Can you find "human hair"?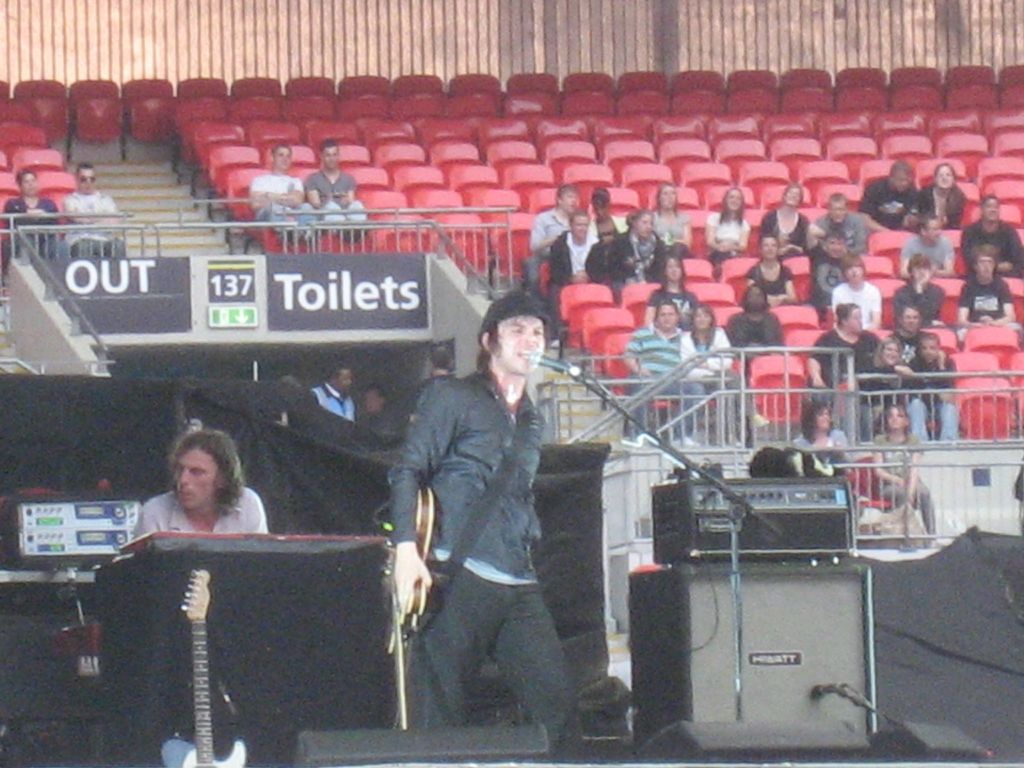
Yes, bounding box: rect(473, 311, 529, 376).
